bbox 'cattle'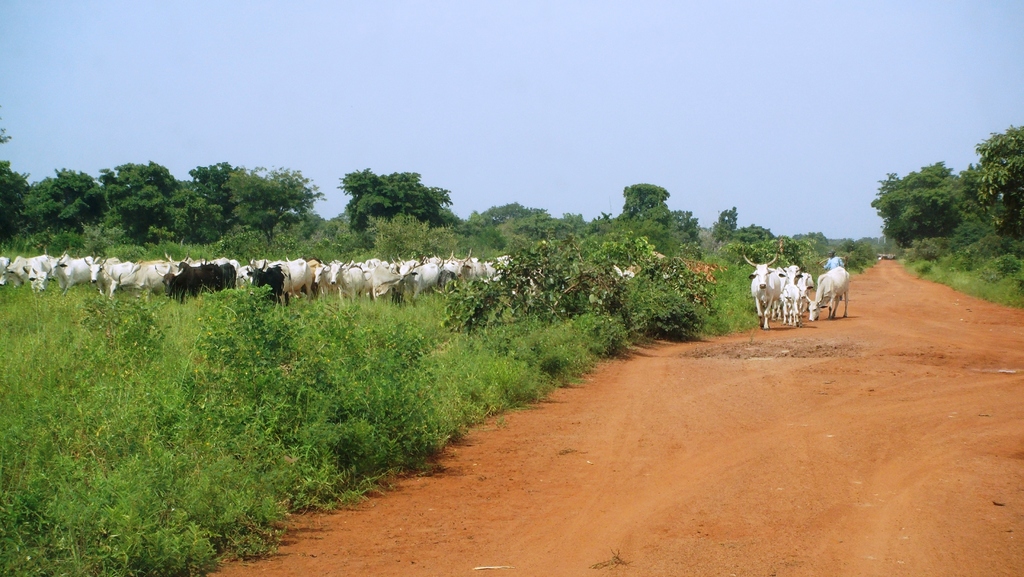
[154, 259, 217, 298]
